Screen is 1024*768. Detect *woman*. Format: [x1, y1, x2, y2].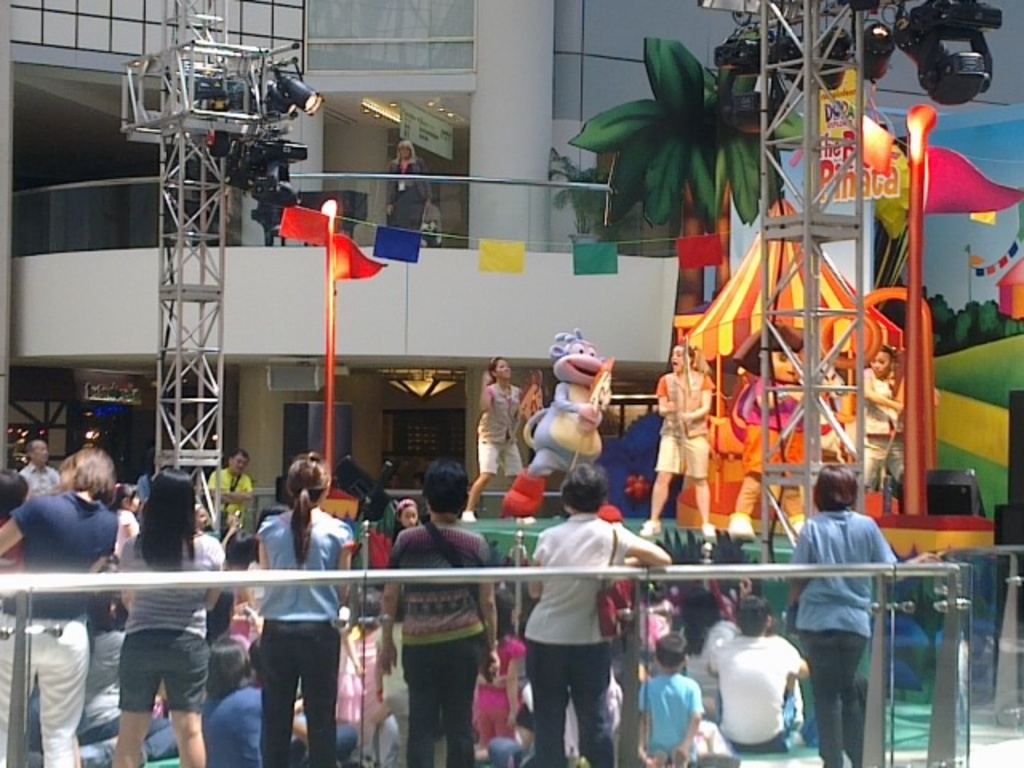
[382, 139, 432, 242].
